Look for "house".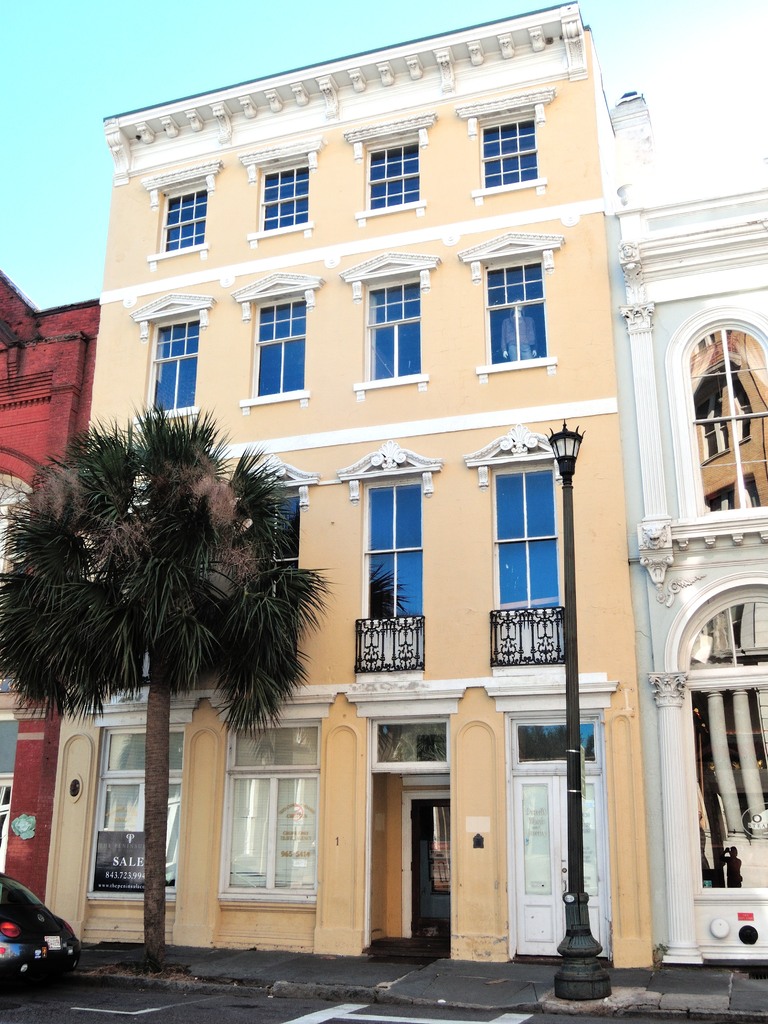
Found: <bbox>16, 0, 712, 986</bbox>.
